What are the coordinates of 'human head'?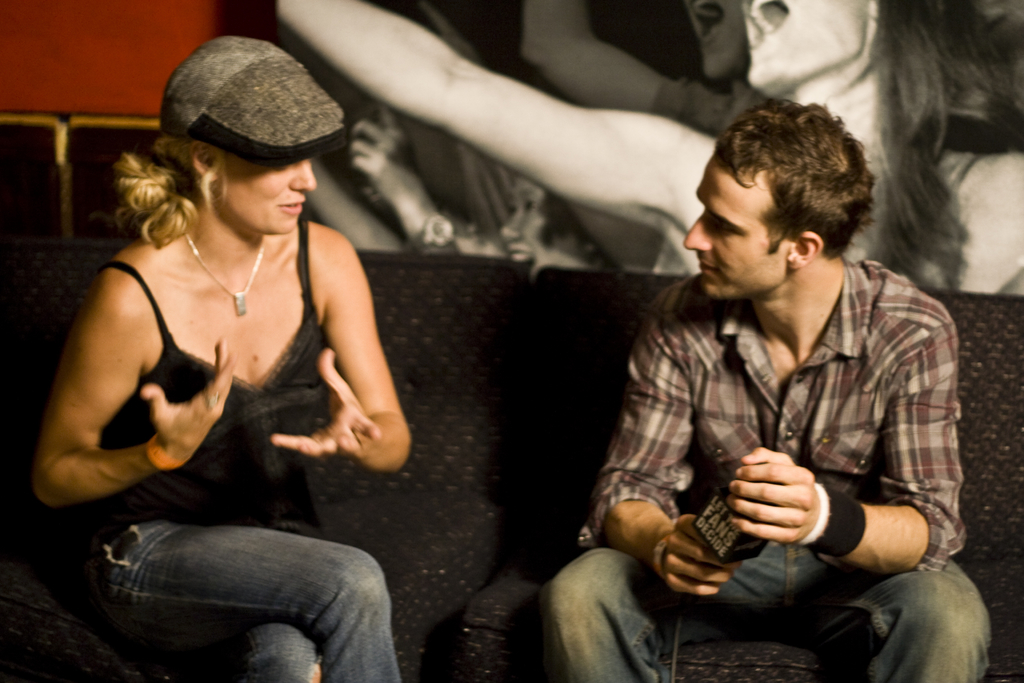
[685,102,874,302].
